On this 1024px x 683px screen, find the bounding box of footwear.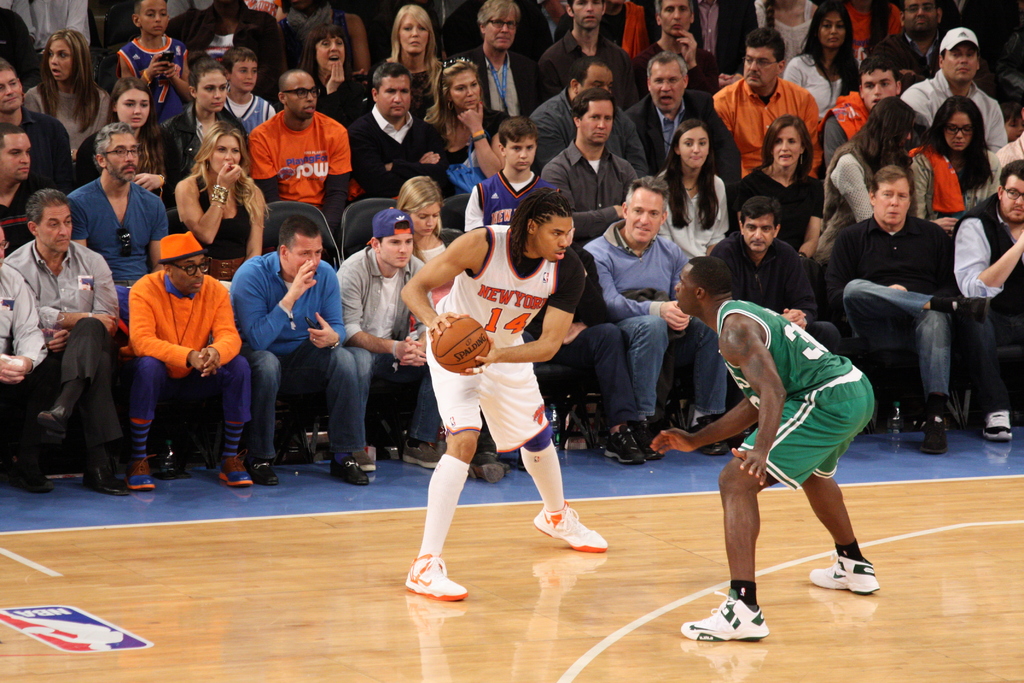
Bounding box: 700/429/731/453.
